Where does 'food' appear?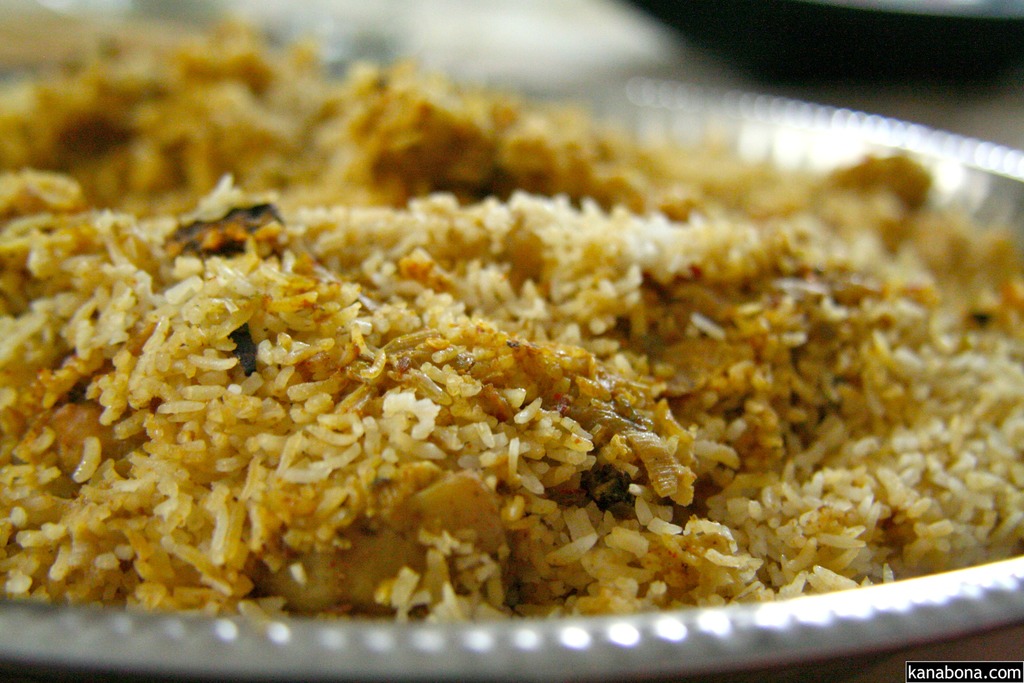
Appears at select_region(0, 0, 40, 602).
